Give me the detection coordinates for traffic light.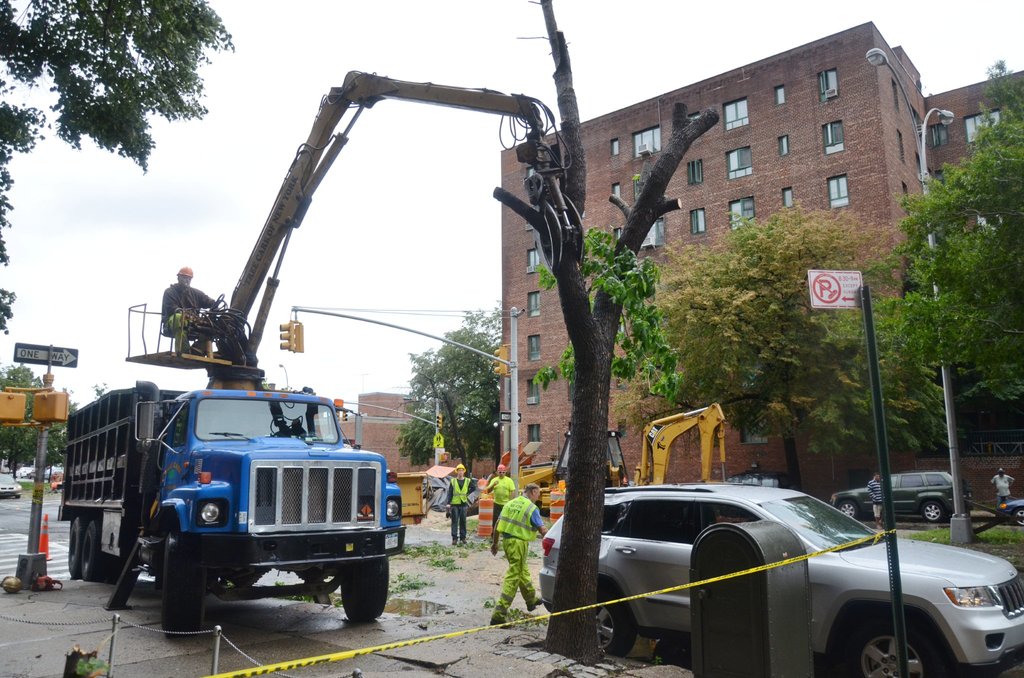
region(435, 415, 442, 430).
